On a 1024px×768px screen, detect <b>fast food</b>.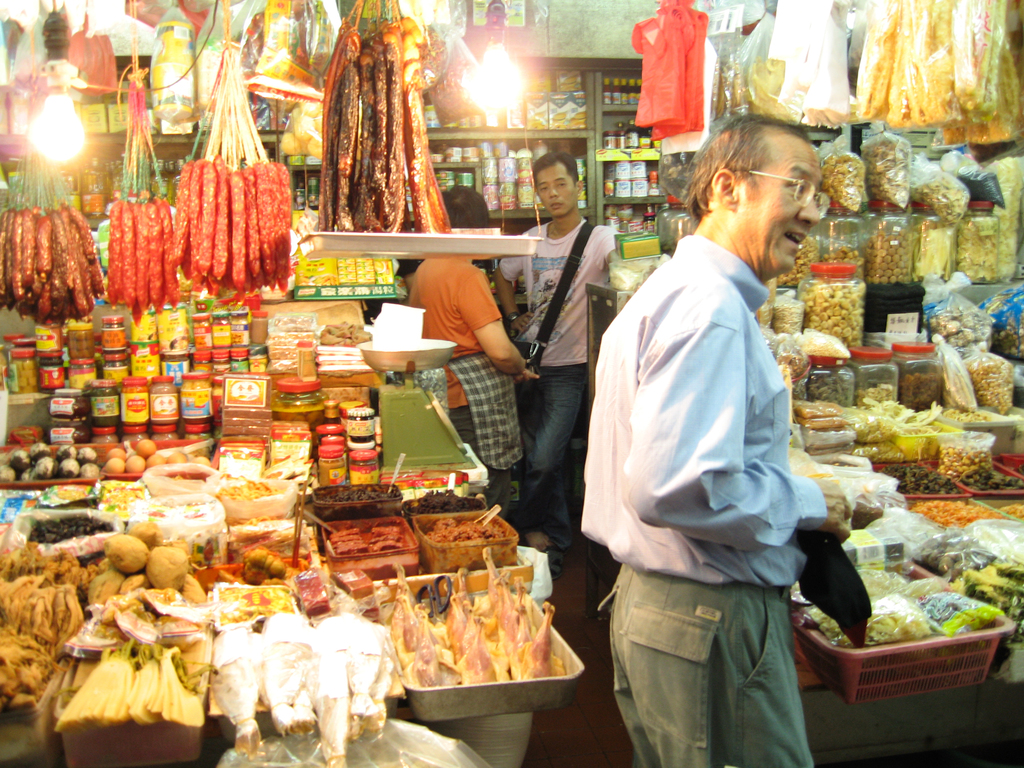
[left=329, top=527, right=405, bottom=553].
